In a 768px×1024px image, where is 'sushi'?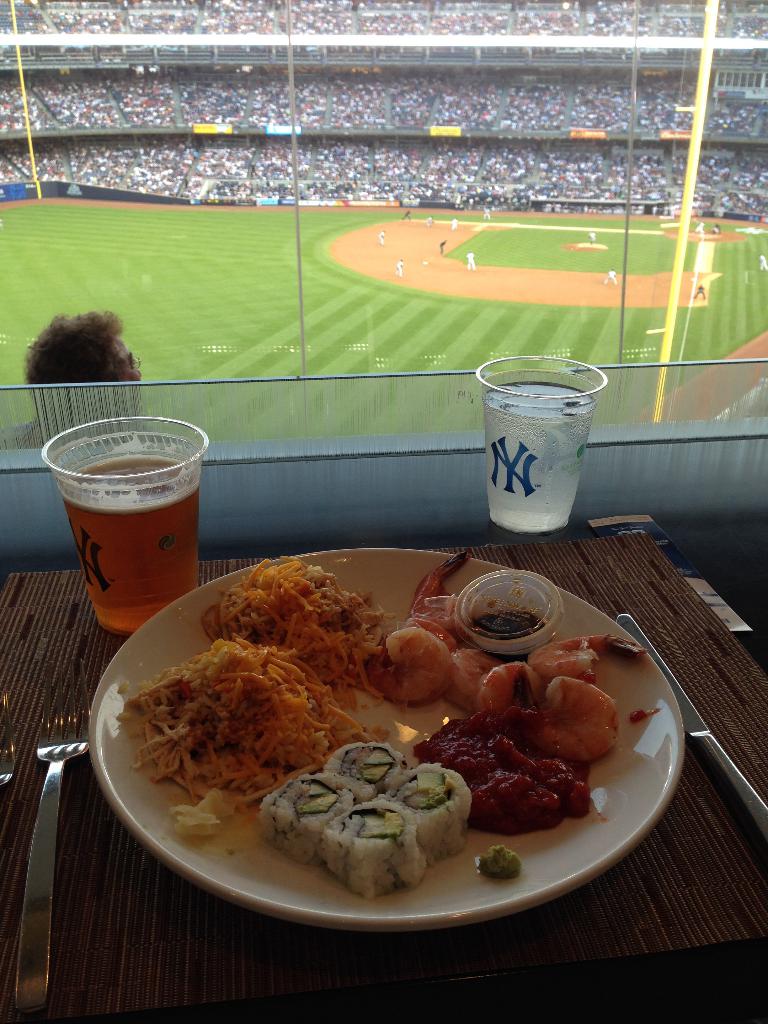
(left=330, top=739, right=411, bottom=801).
